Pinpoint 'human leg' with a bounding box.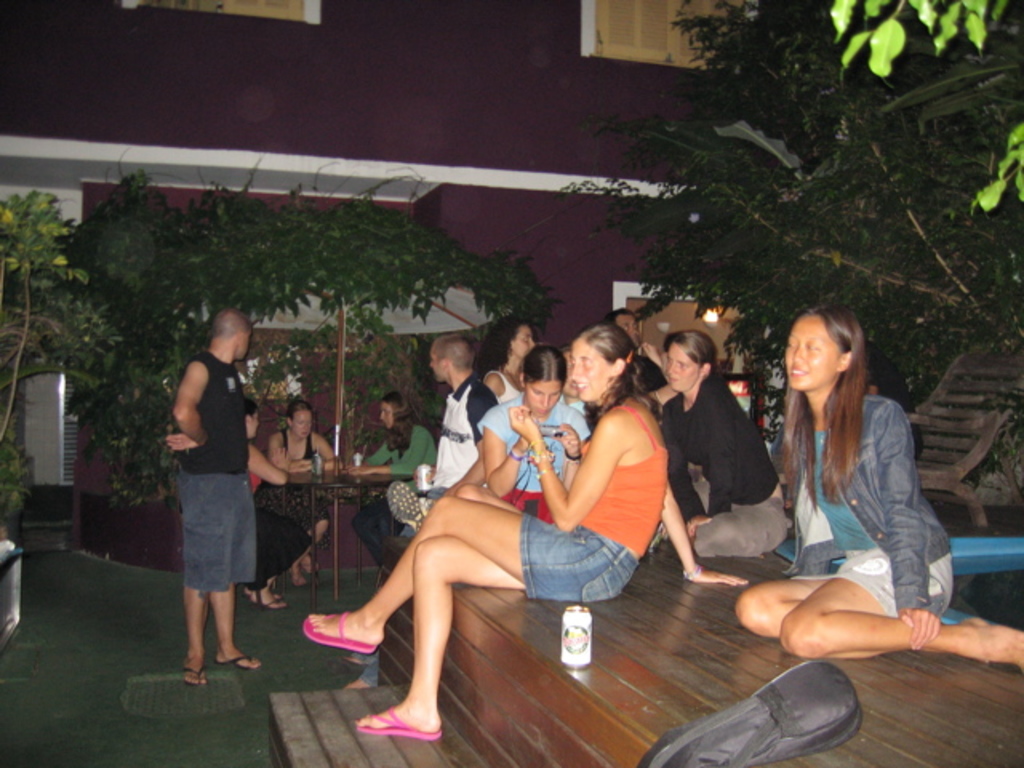
<region>736, 576, 845, 638</region>.
